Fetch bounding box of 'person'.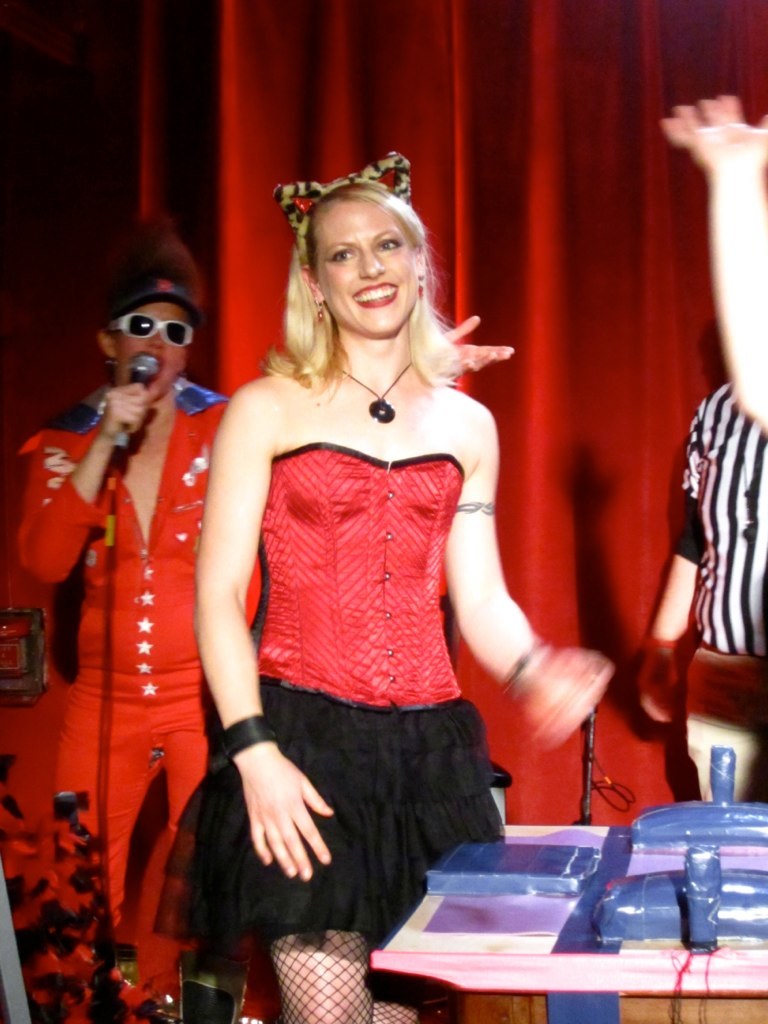
Bbox: 189,150,611,1023.
